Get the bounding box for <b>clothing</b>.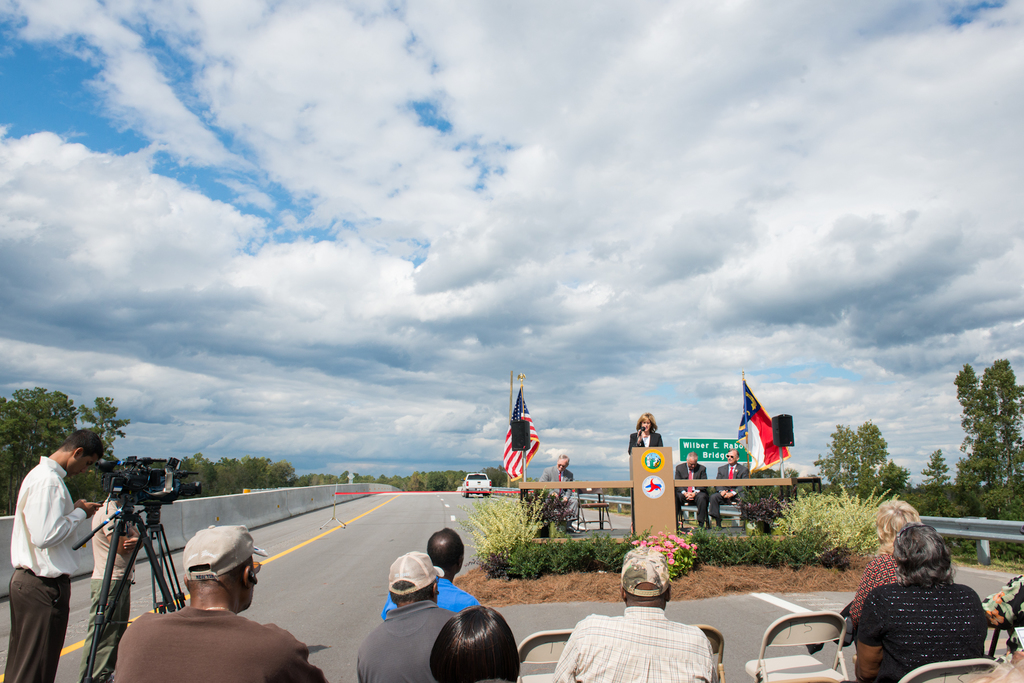
crop(675, 460, 709, 527).
